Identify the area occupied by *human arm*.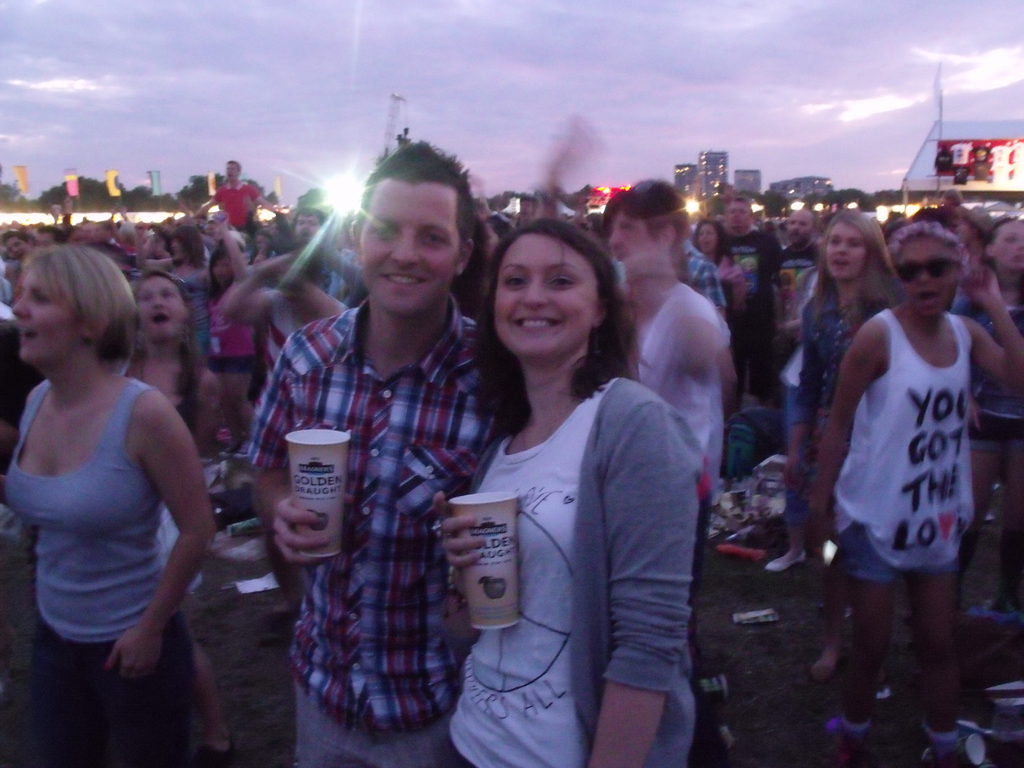
Area: bbox=[694, 263, 728, 323].
